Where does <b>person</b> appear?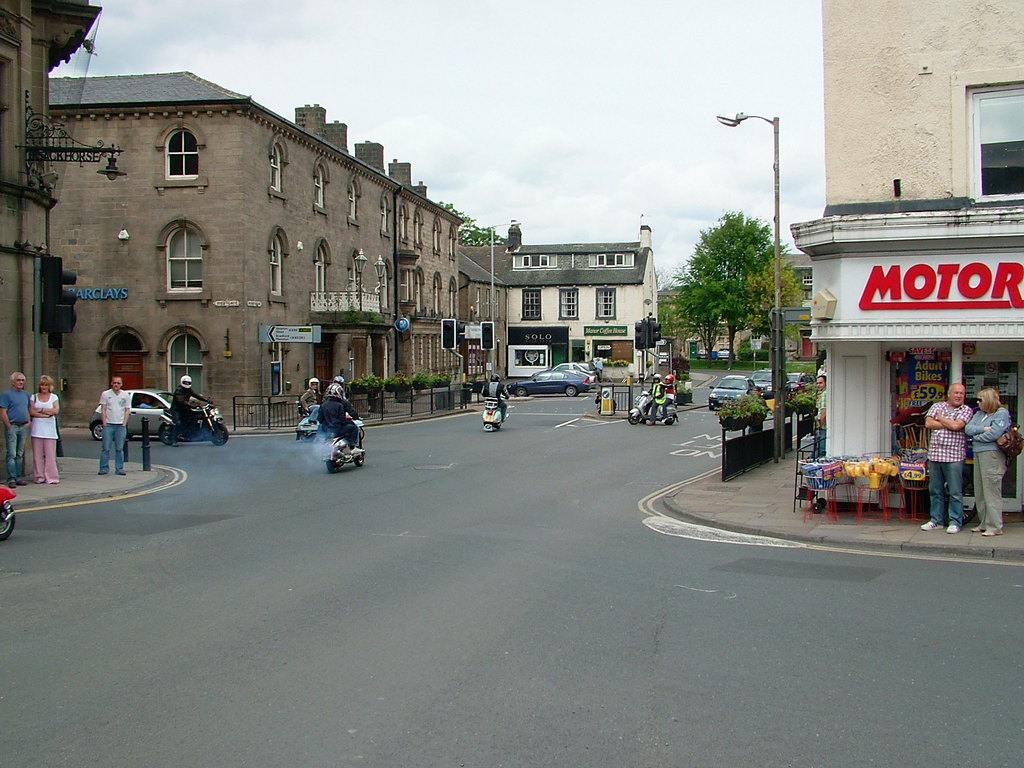
Appears at [964,387,1016,536].
